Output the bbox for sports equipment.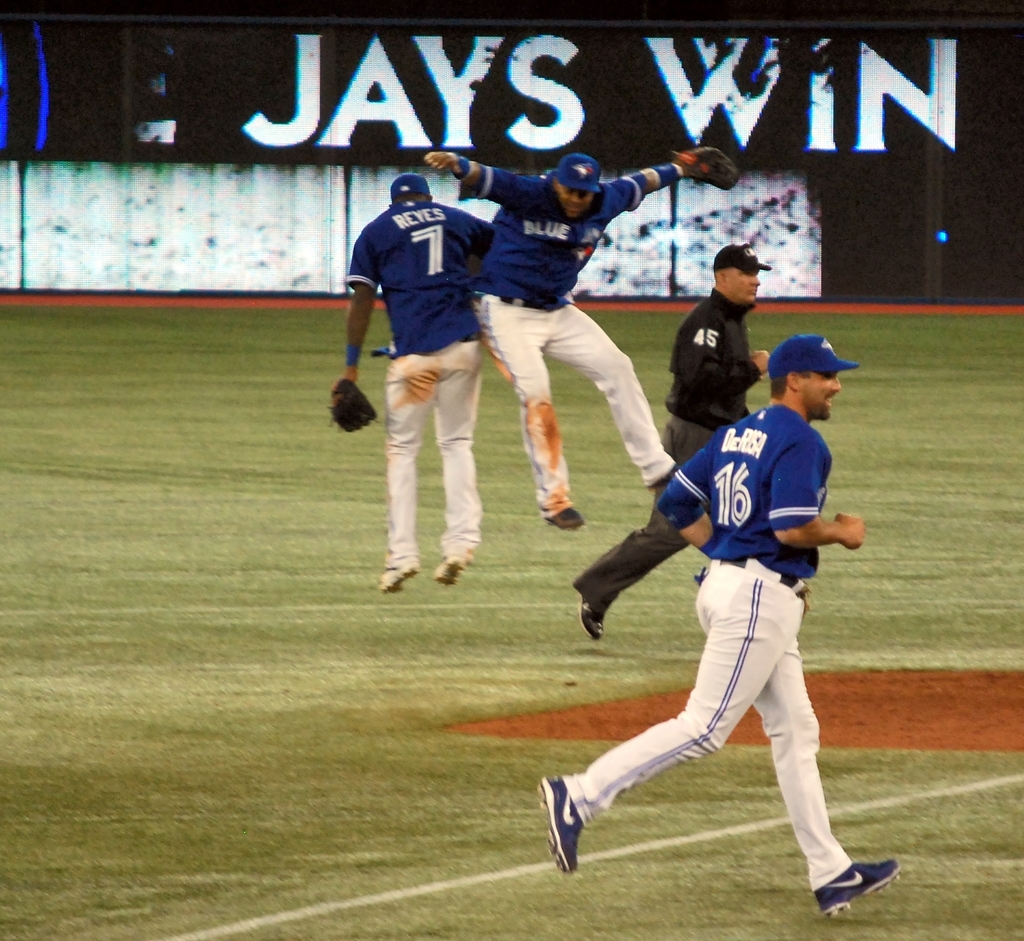
rect(676, 147, 747, 193).
